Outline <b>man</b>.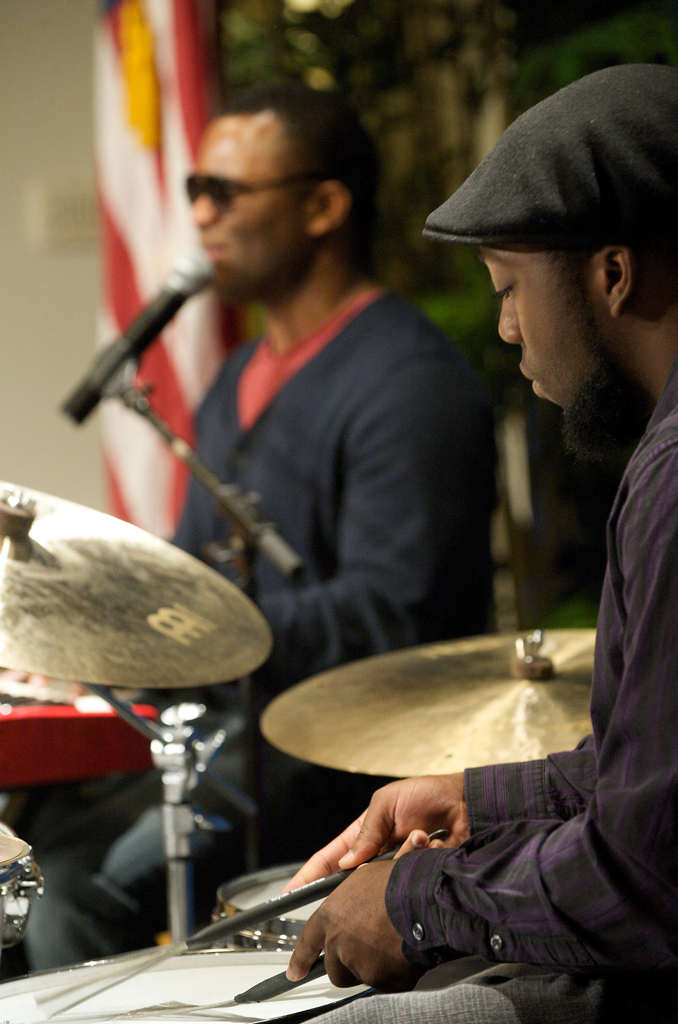
Outline: <region>280, 62, 677, 1023</region>.
